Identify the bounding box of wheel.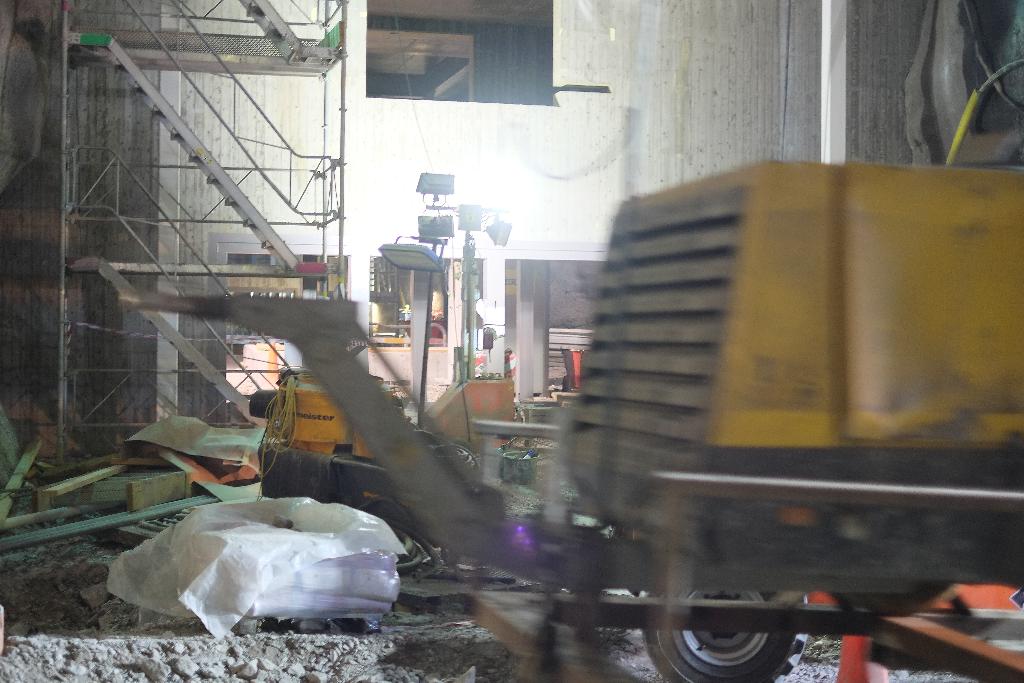
region(932, 614, 1023, 644).
